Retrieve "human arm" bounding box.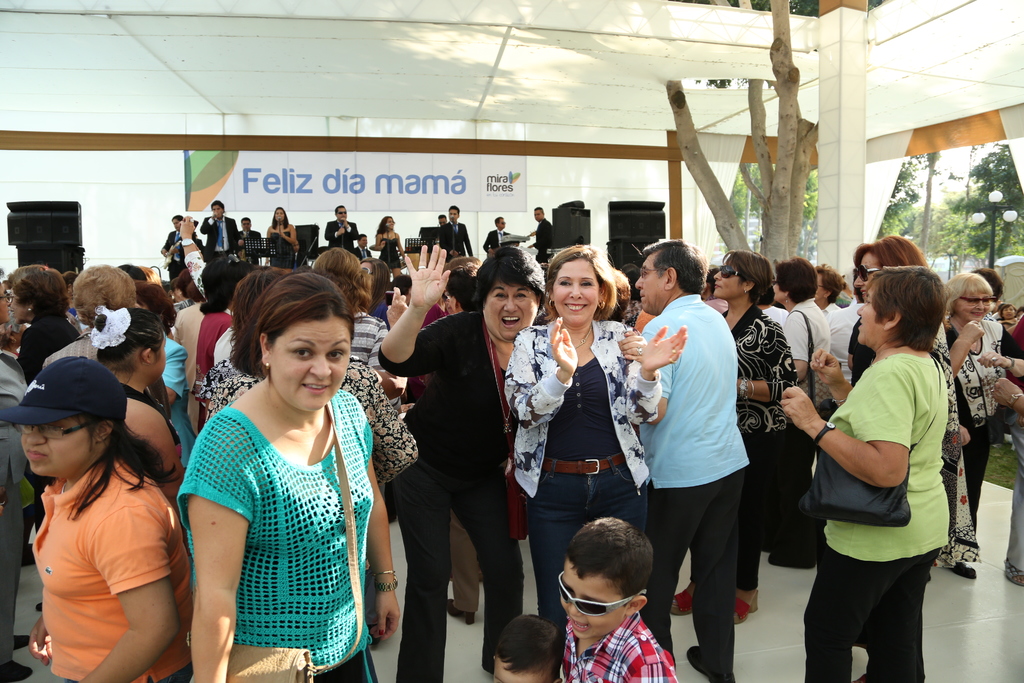
Bounding box: {"left": 322, "top": 220, "right": 347, "bottom": 241}.
